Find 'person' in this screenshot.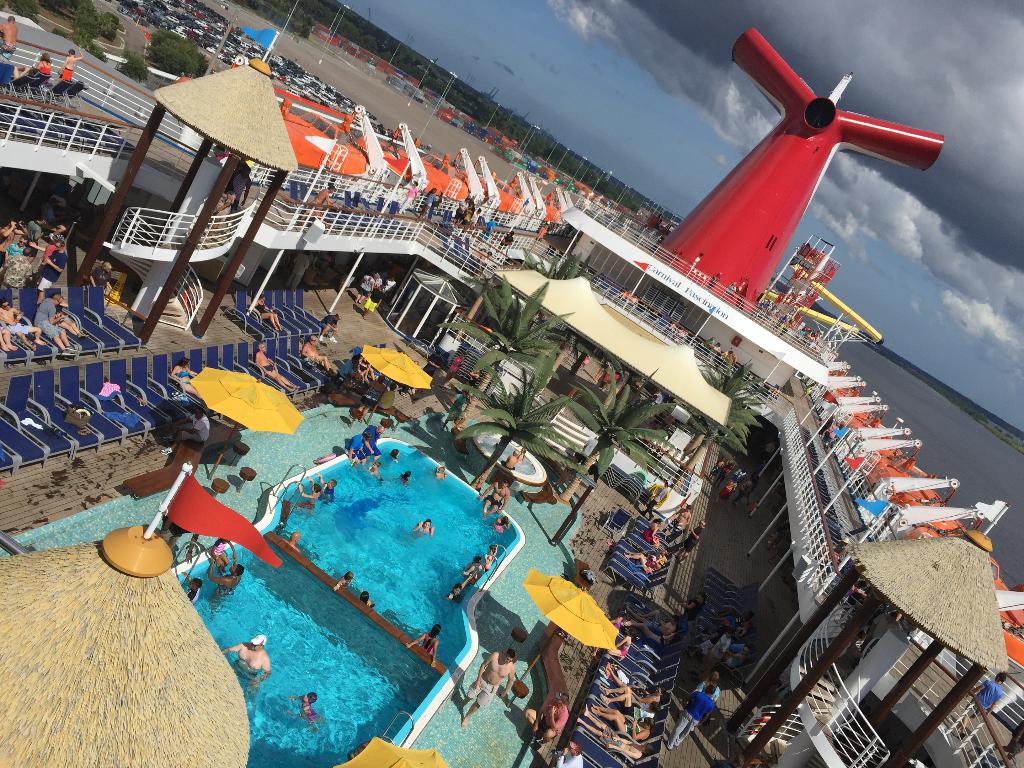
The bounding box for 'person' is locate(49, 290, 82, 343).
